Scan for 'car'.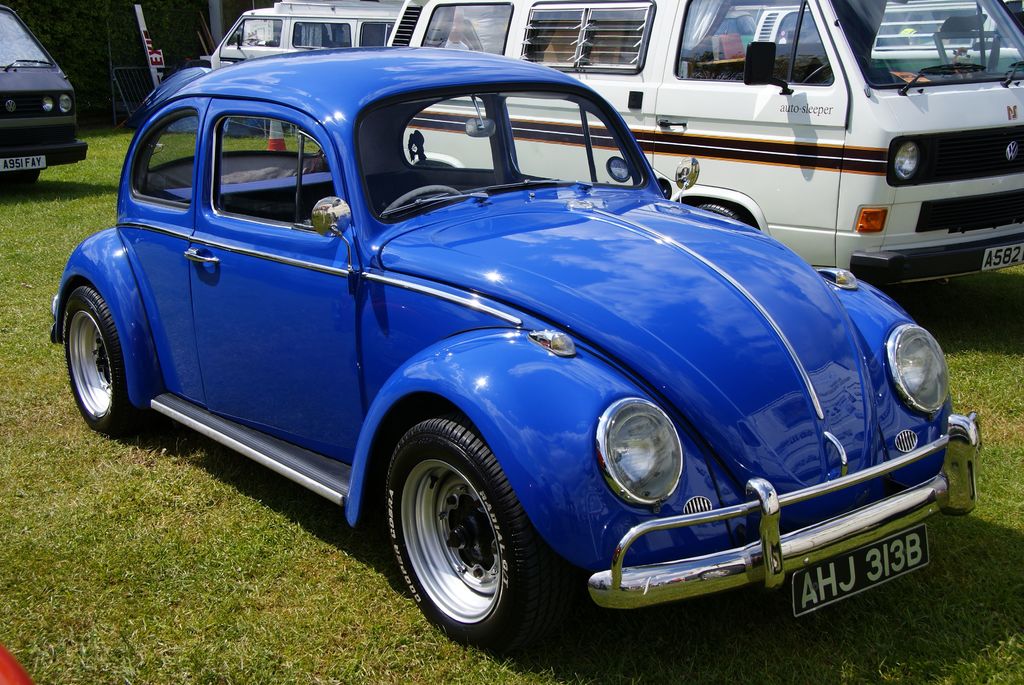
Scan result: (0, 0, 90, 200).
